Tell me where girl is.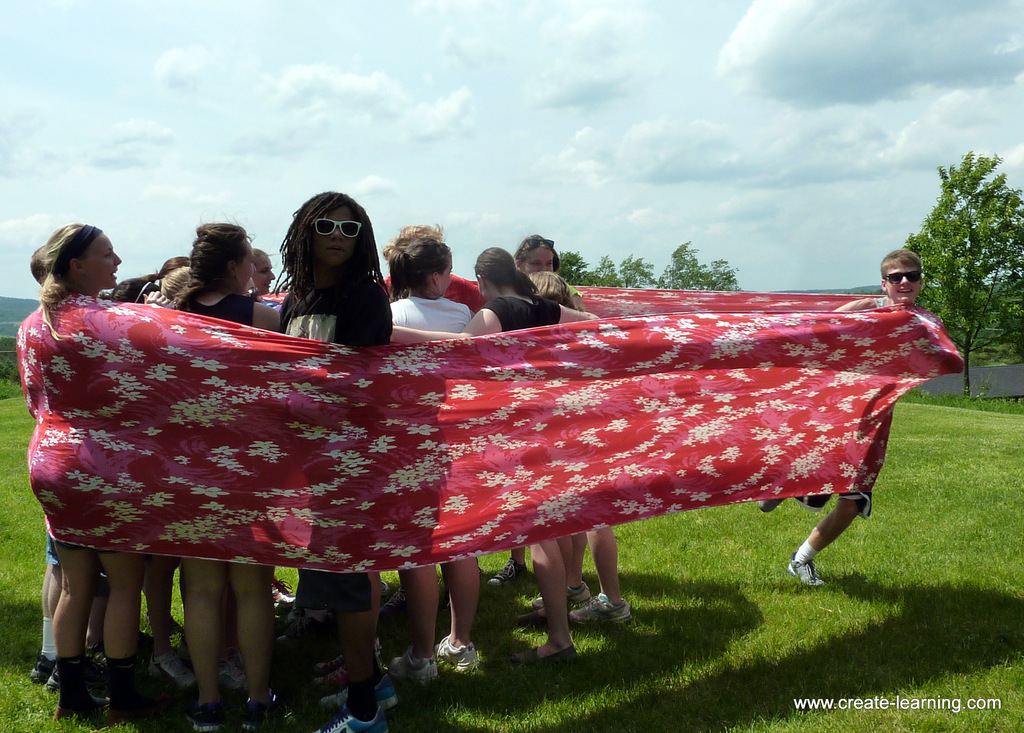
girl is at [18,223,142,719].
